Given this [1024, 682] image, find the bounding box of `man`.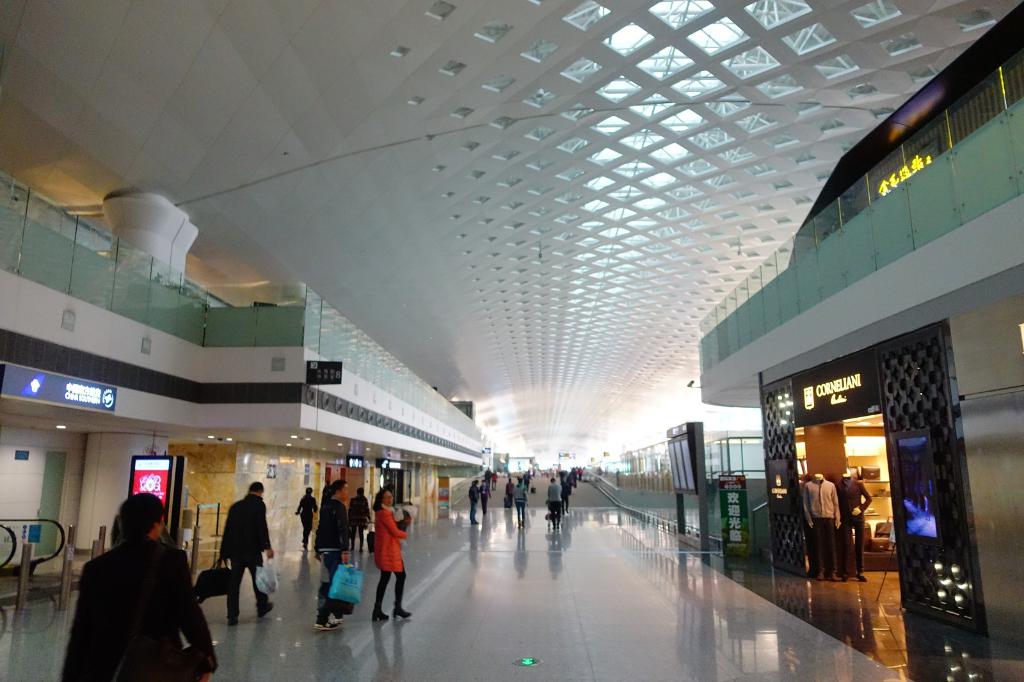
470:477:485:526.
